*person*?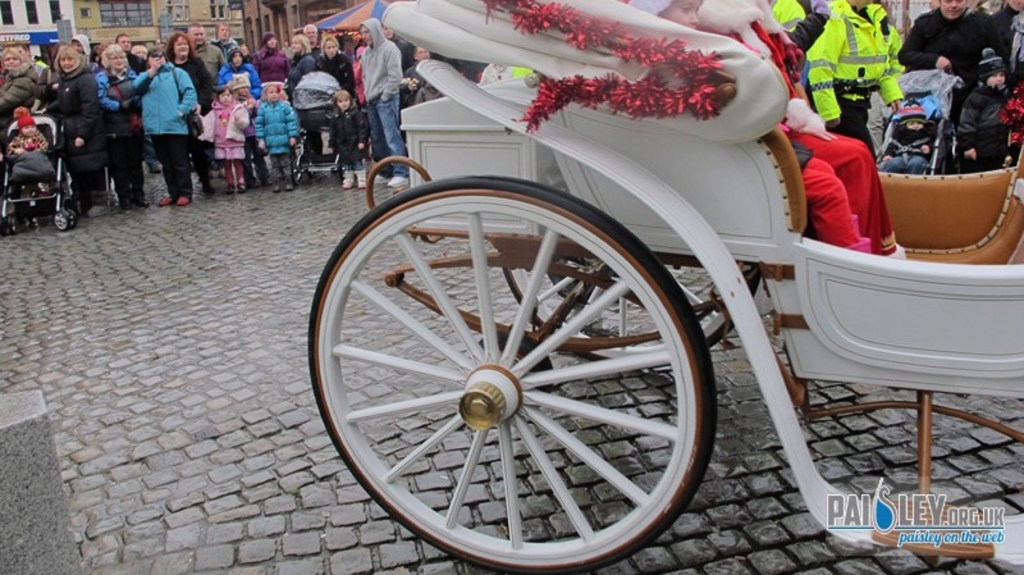
region(896, 0, 996, 158)
